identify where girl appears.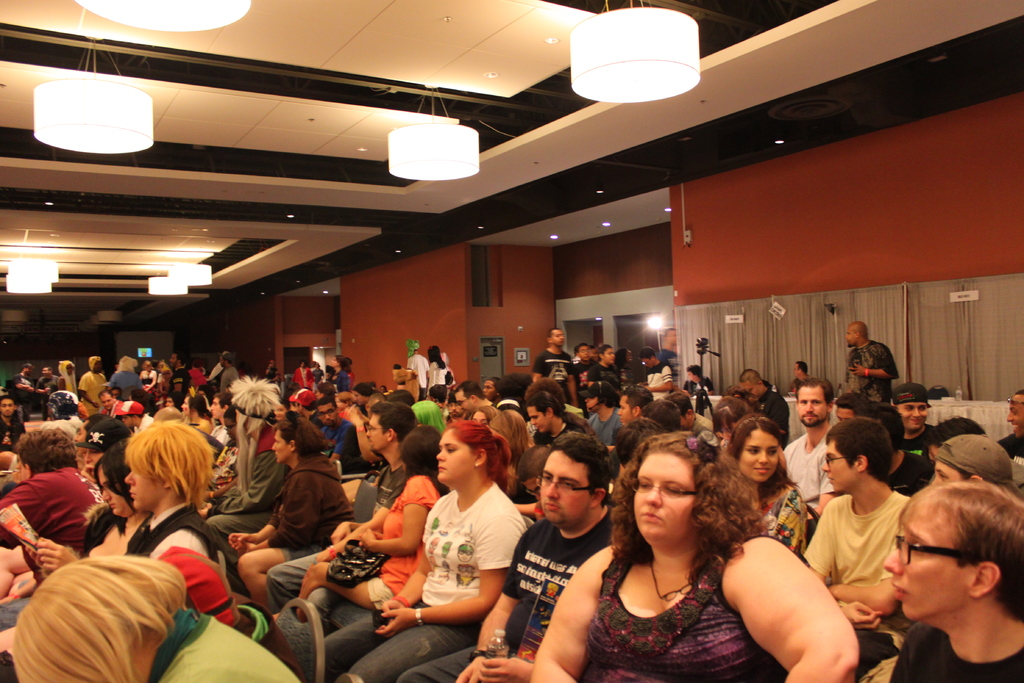
Appears at detection(321, 422, 529, 682).
